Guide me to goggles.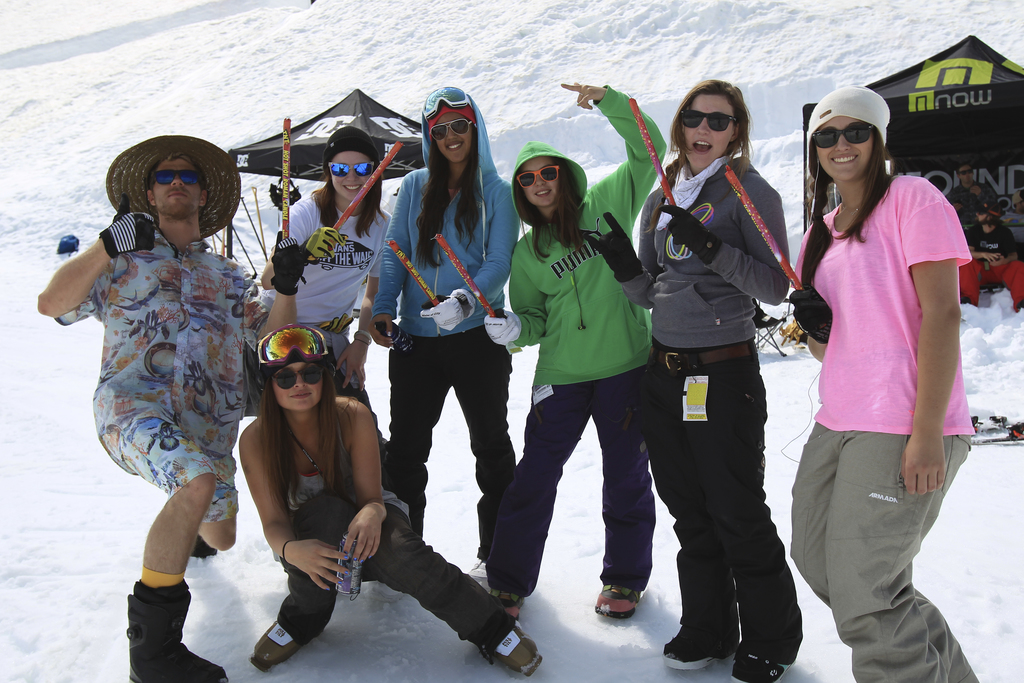
Guidance: bbox(805, 117, 879, 152).
